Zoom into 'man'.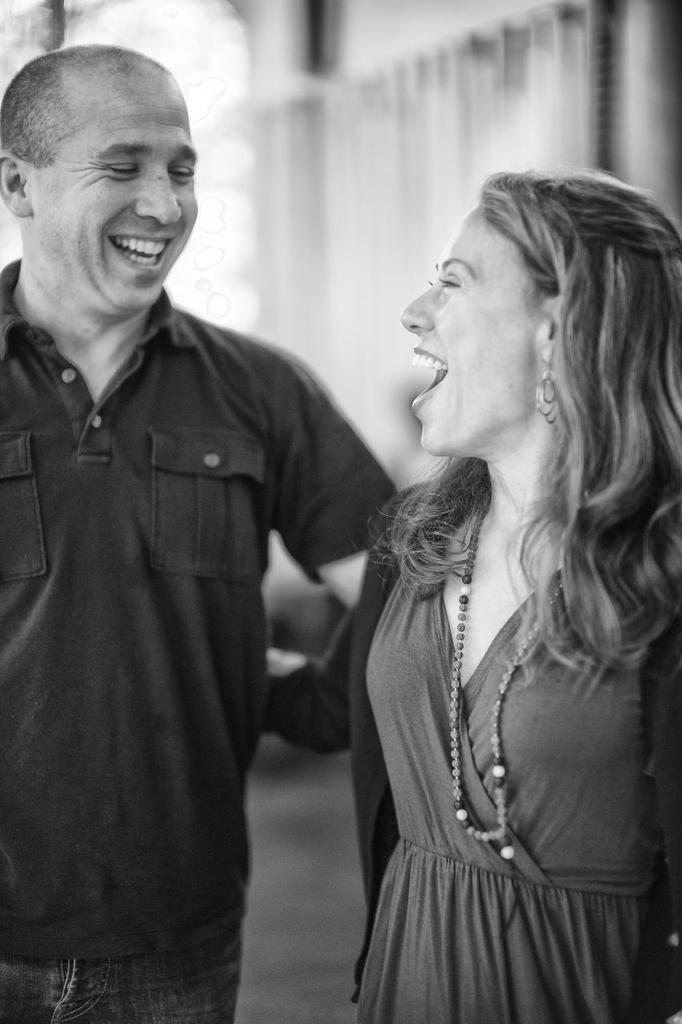
Zoom target: left=0, top=29, right=387, bottom=1022.
